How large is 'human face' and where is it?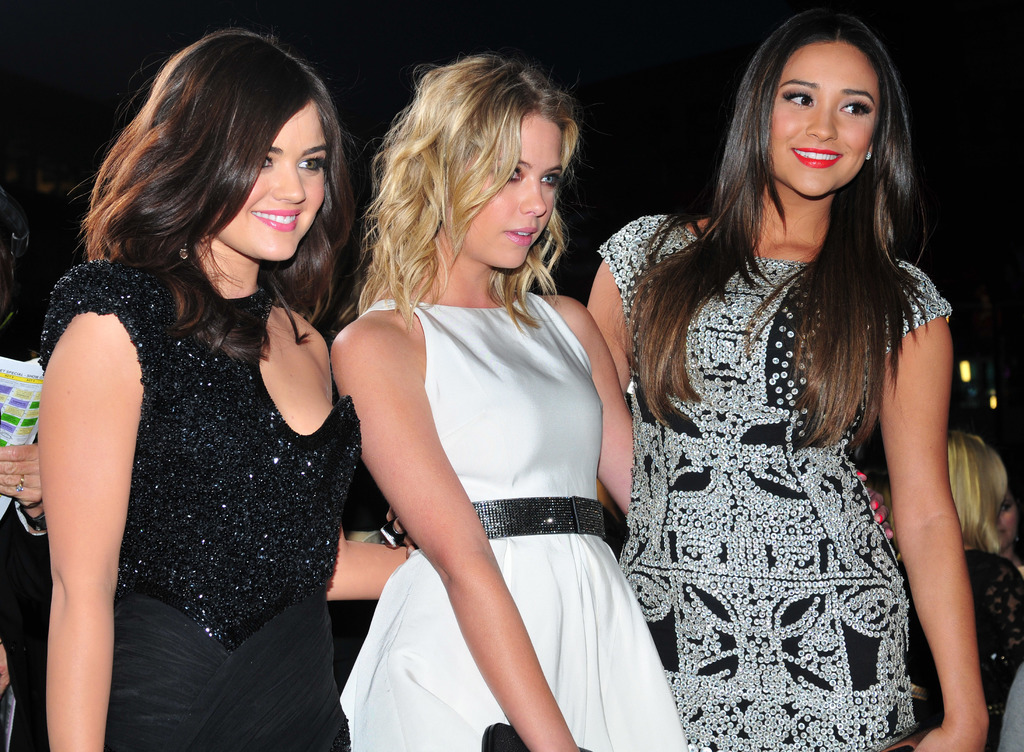
Bounding box: x1=452 y1=110 x2=566 y2=277.
